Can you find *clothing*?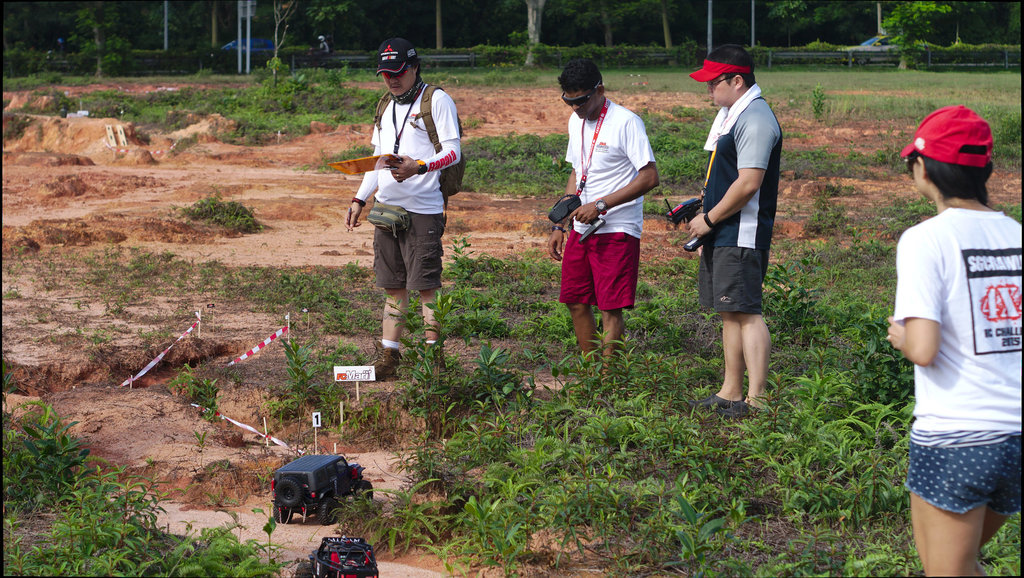
Yes, bounding box: [x1=686, y1=83, x2=785, y2=316].
